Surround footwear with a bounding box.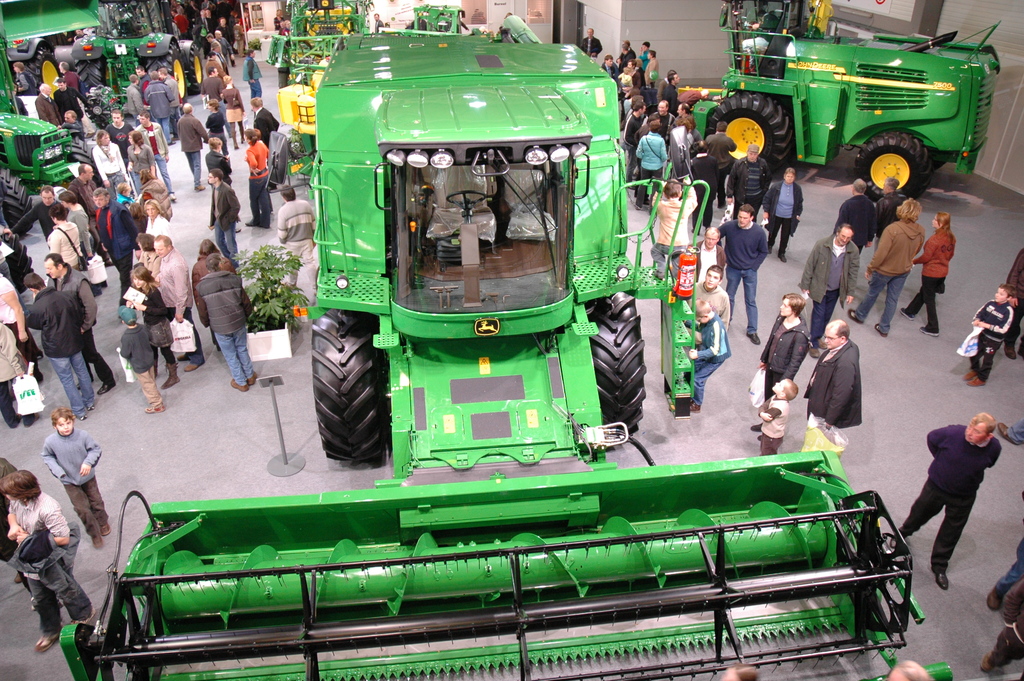
pyautogui.locateOnScreen(173, 136, 179, 138).
